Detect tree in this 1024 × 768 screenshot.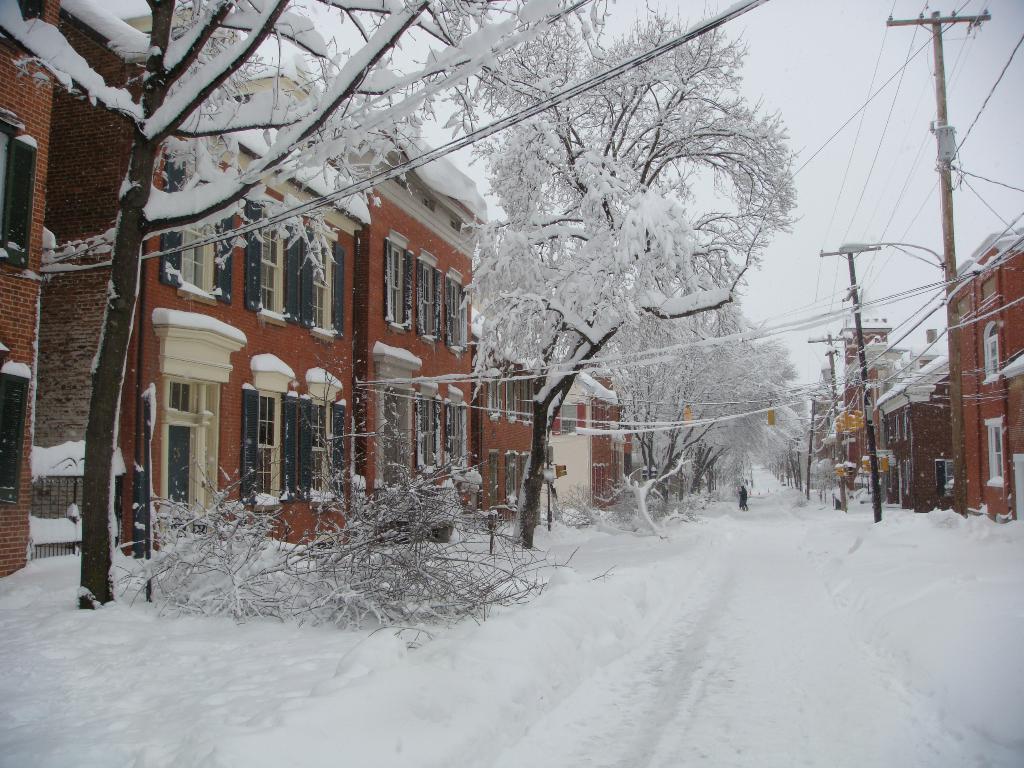
Detection: [0,0,599,610].
